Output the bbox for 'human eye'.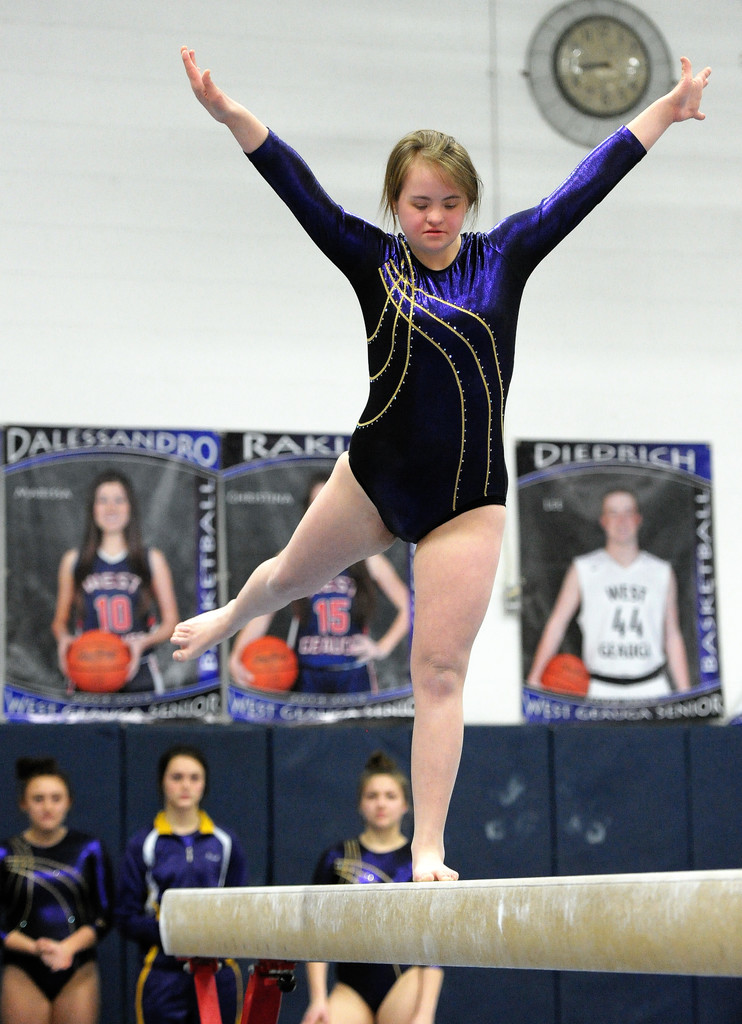
[412, 198, 430, 208].
